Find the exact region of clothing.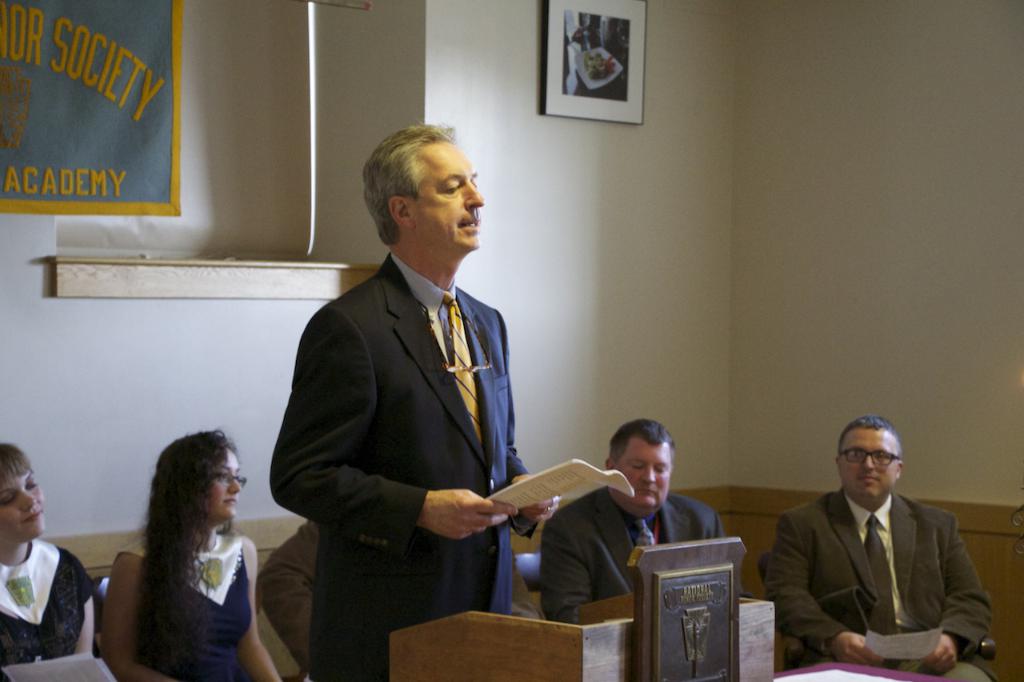
Exact region: <region>123, 533, 255, 681</region>.
